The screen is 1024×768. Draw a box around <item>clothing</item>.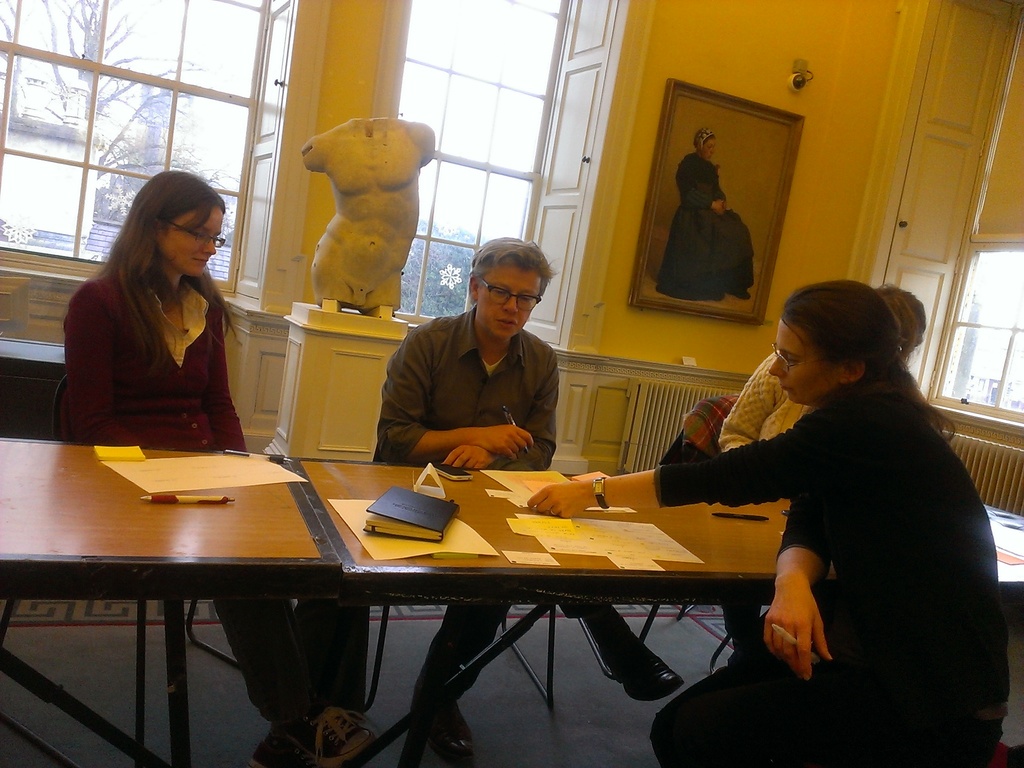
rect(653, 151, 754, 307).
